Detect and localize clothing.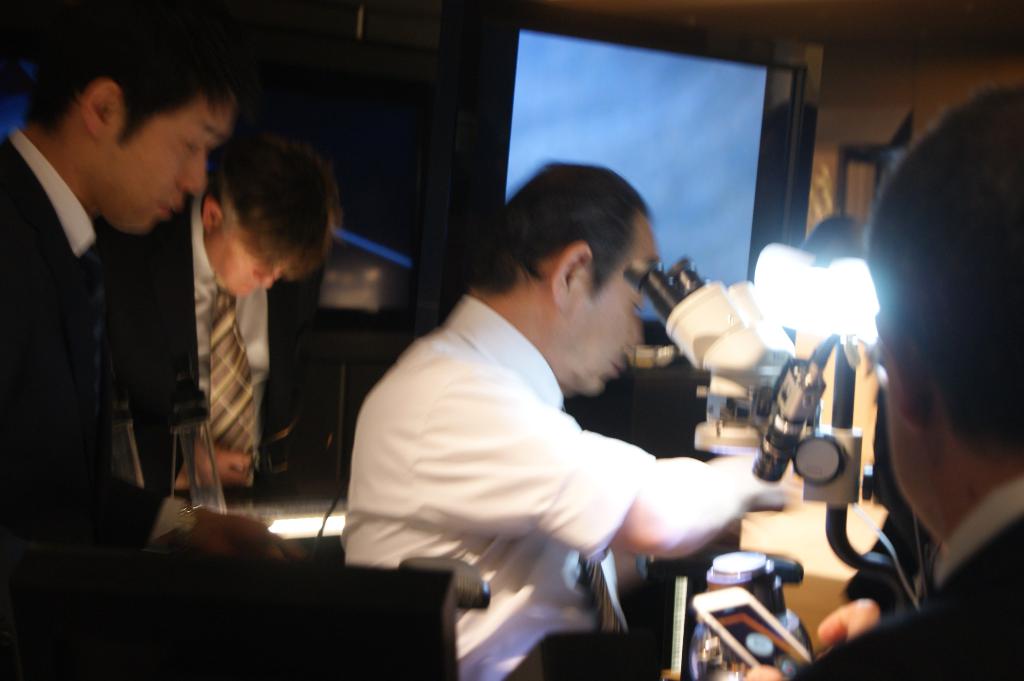
Localized at rect(340, 292, 669, 680).
